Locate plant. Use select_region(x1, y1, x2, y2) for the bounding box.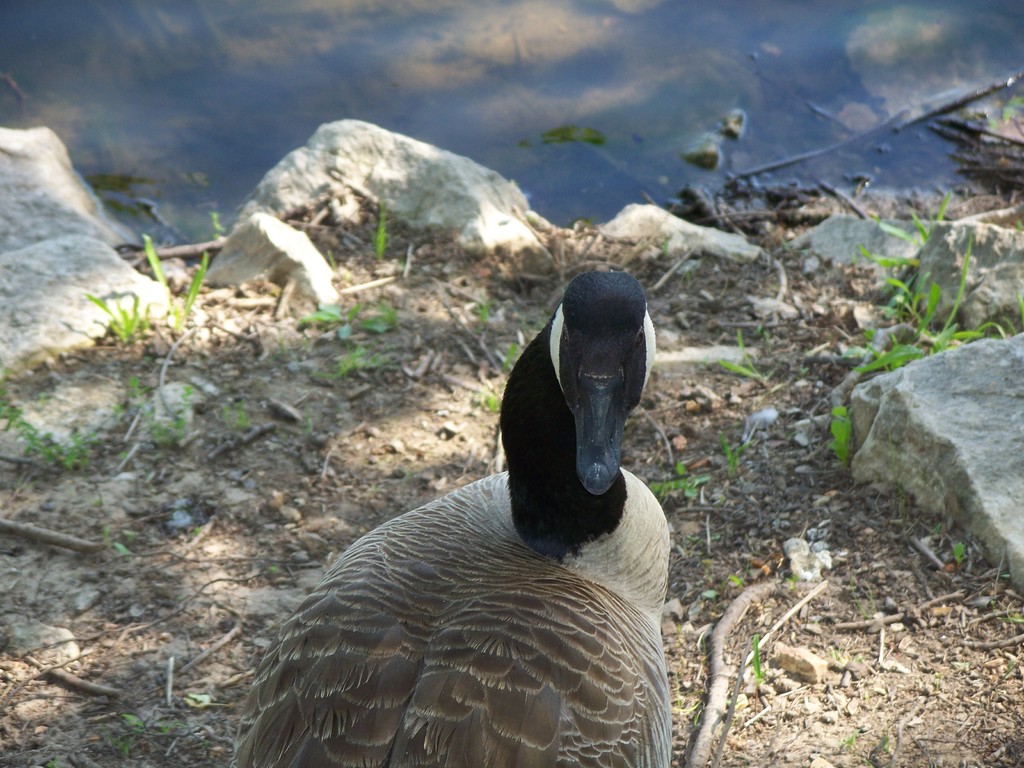
select_region(286, 302, 401, 383).
